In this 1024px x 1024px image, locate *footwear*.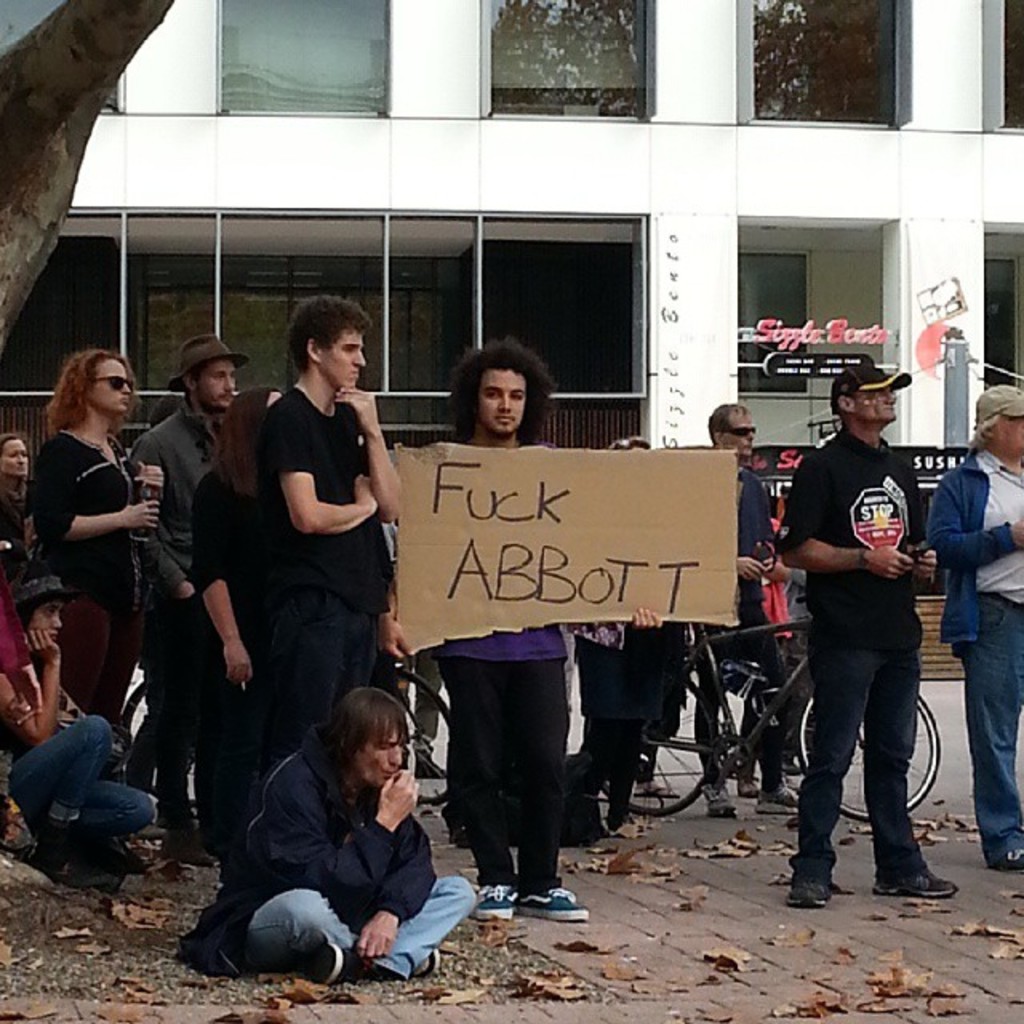
Bounding box: (872, 869, 958, 898).
